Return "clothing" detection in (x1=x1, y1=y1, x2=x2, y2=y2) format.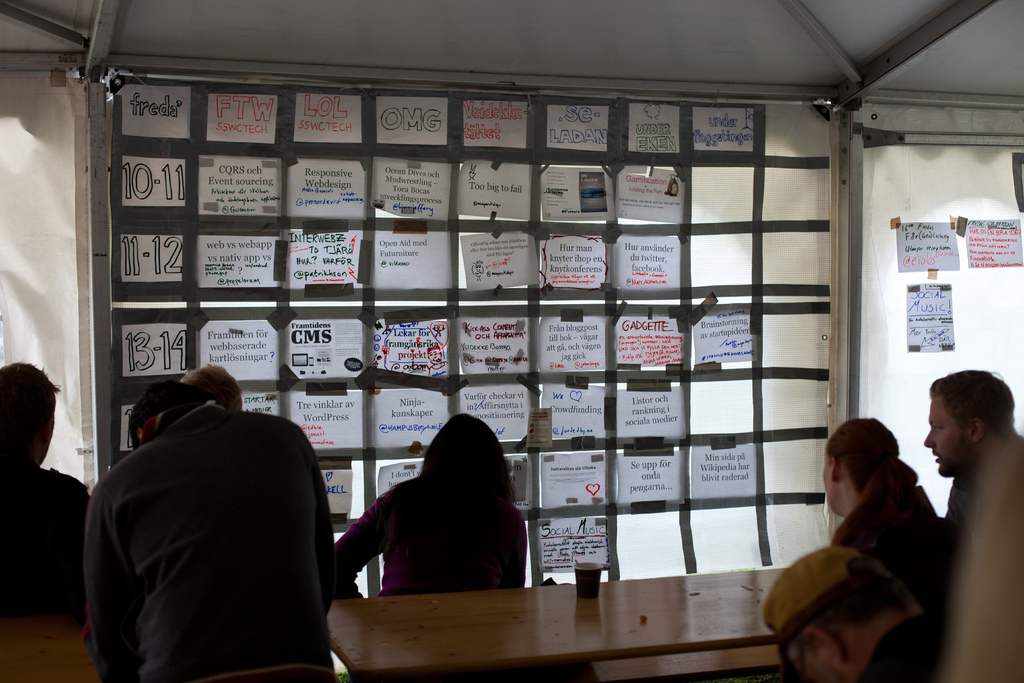
(x1=74, y1=359, x2=348, y2=682).
